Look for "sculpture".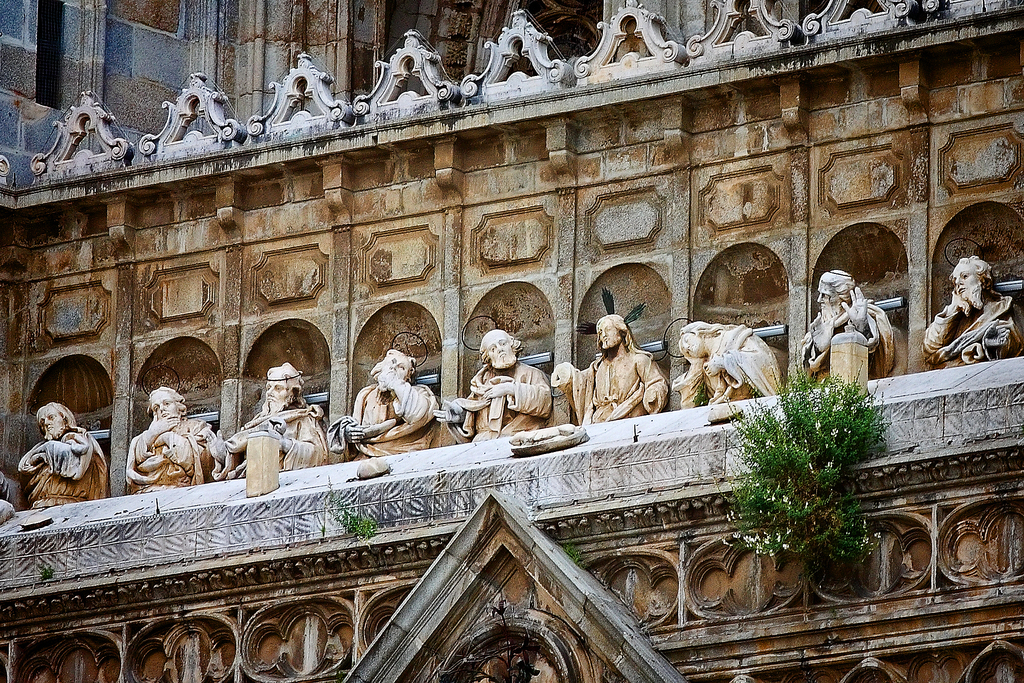
Found: {"x1": 549, "y1": 315, "x2": 666, "y2": 419}.
